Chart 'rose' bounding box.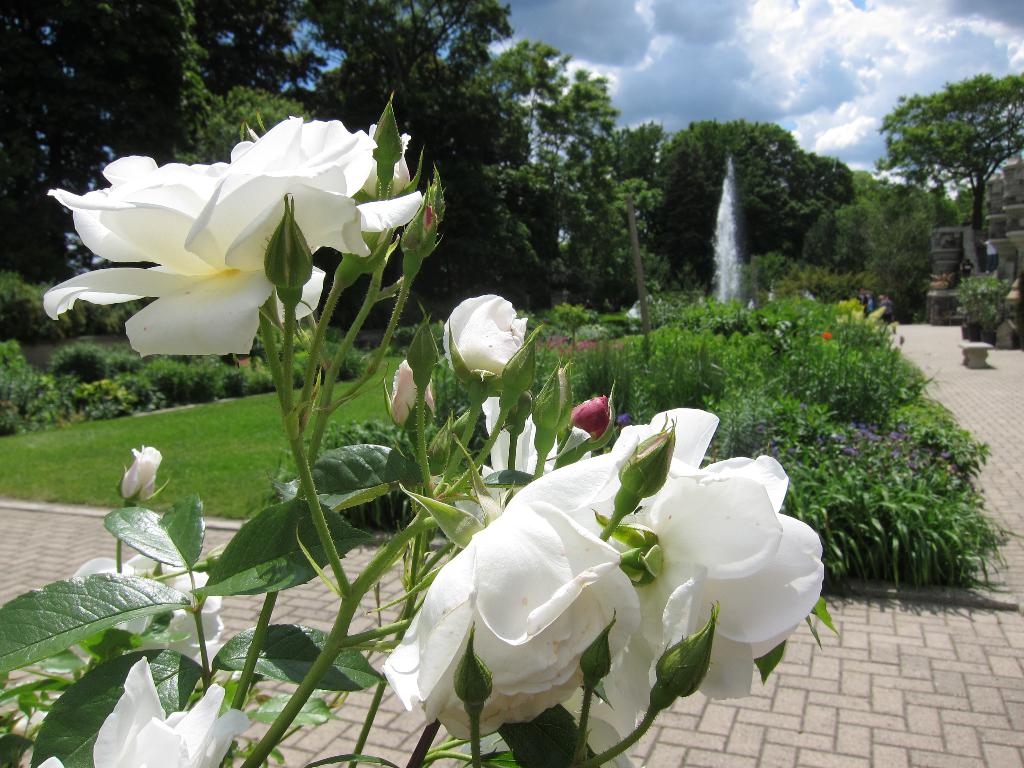
Charted: x1=571 y1=396 x2=613 y2=444.
